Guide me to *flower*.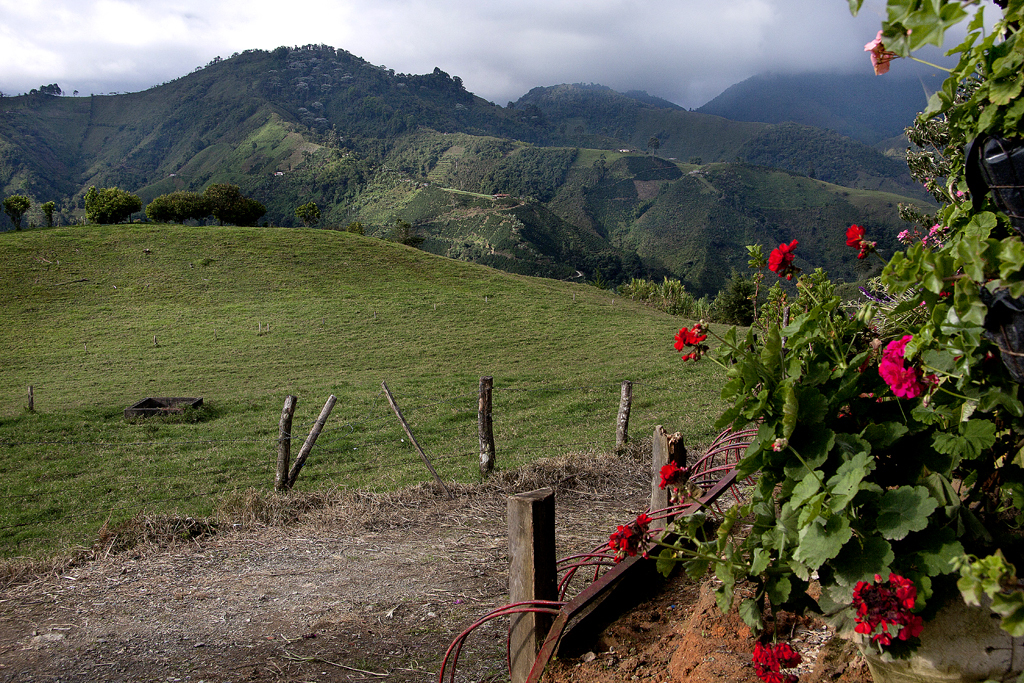
Guidance: <region>877, 340, 945, 412</region>.
